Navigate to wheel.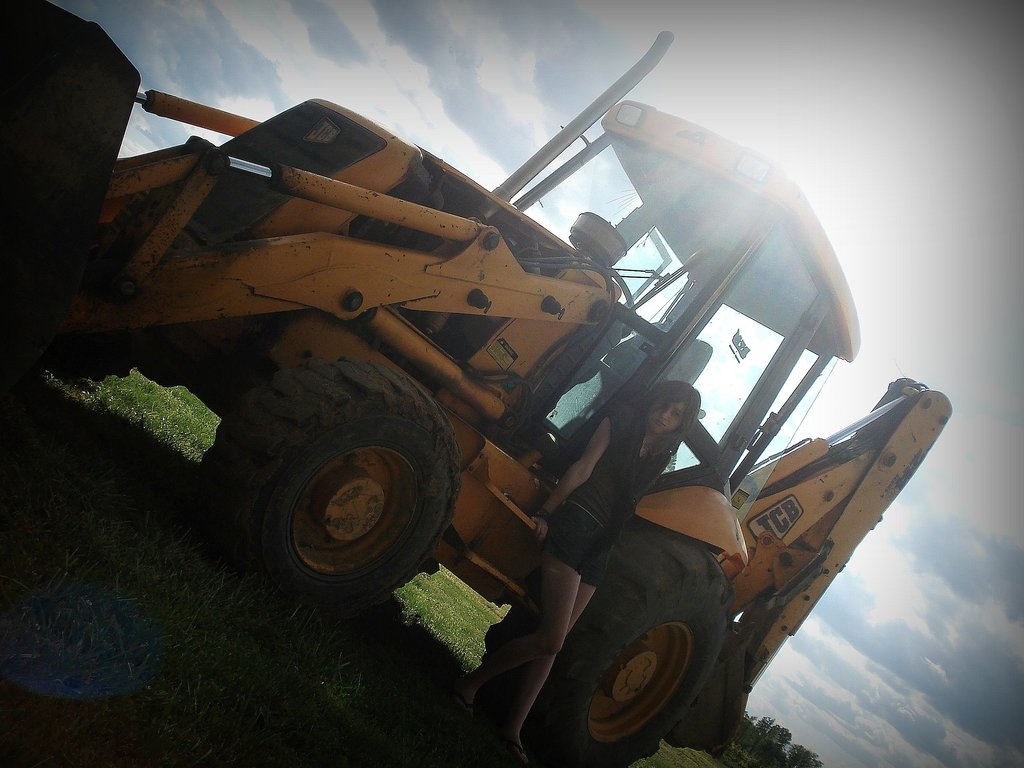
Navigation target: {"x1": 474, "y1": 529, "x2": 737, "y2": 767}.
